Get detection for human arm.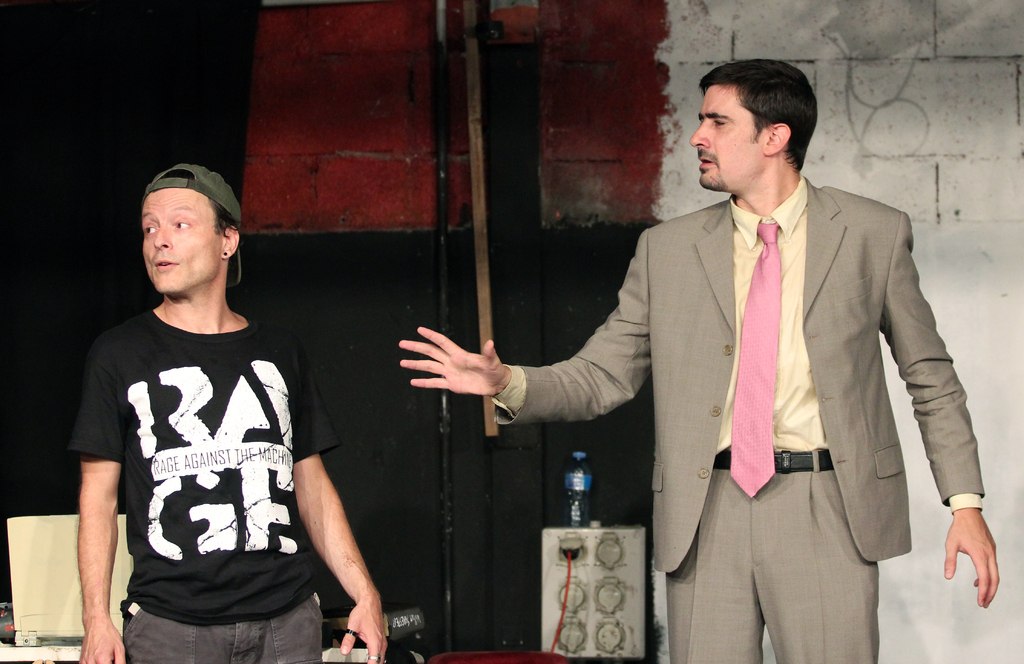
Detection: [x1=394, y1=229, x2=656, y2=427].
